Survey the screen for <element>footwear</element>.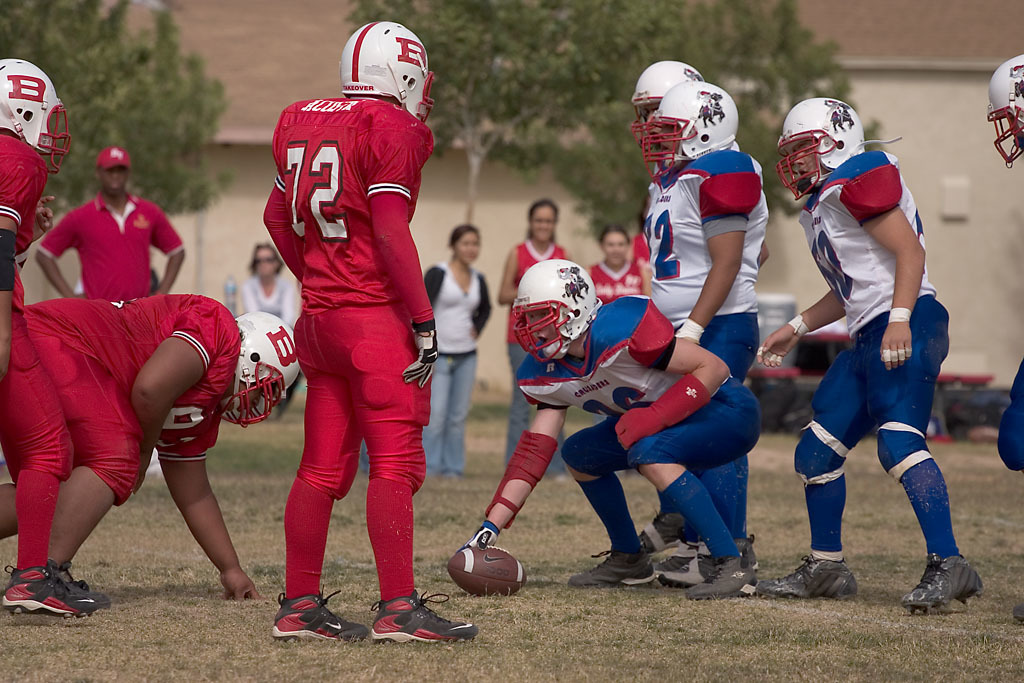
Survey found: region(757, 552, 861, 603).
